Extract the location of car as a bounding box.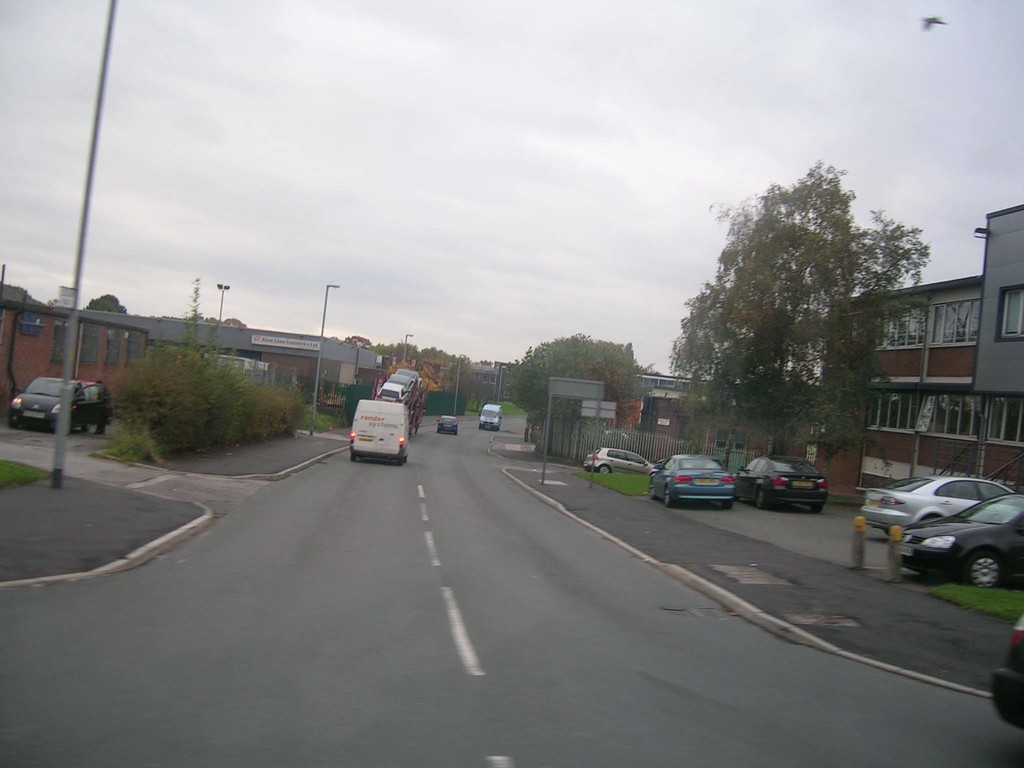
detection(440, 410, 463, 434).
